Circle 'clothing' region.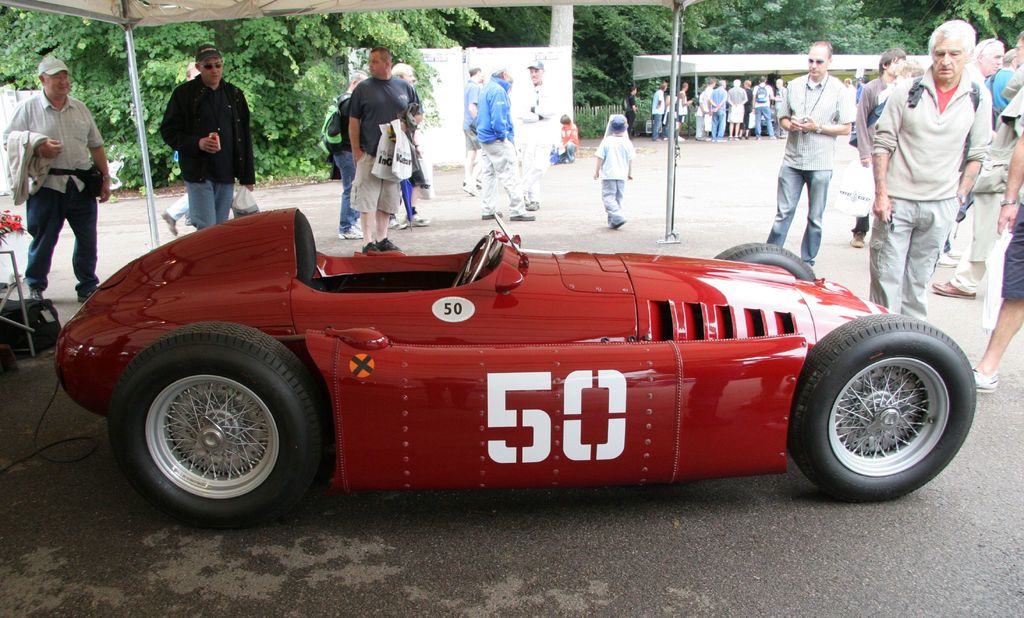
Region: [778,70,856,171].
